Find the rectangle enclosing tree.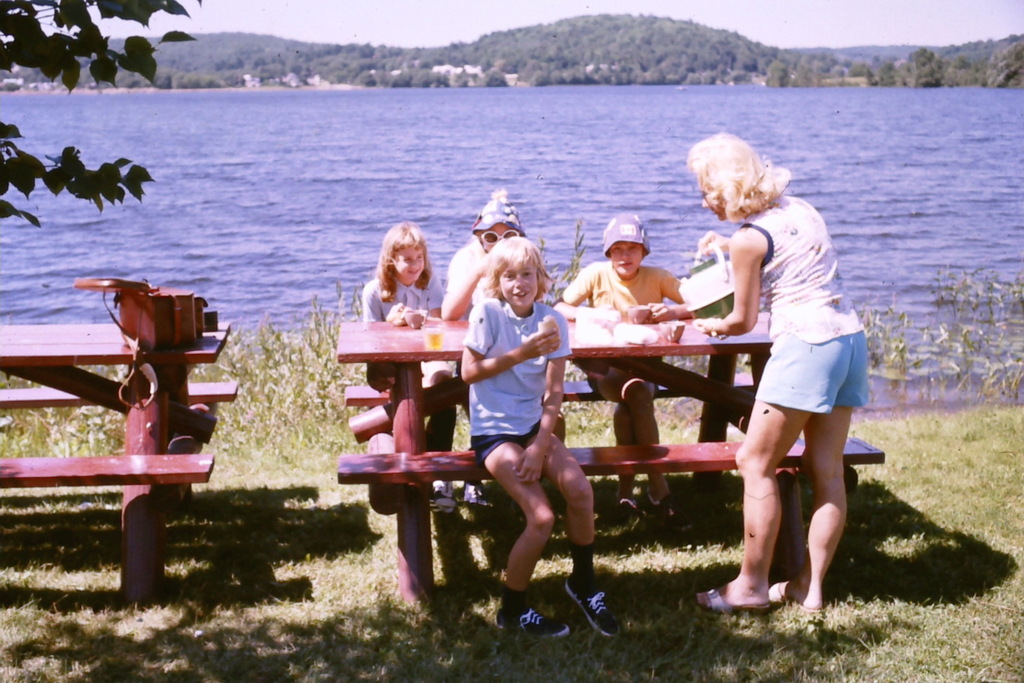
left=482, top=68, right=506, bottom=86.
